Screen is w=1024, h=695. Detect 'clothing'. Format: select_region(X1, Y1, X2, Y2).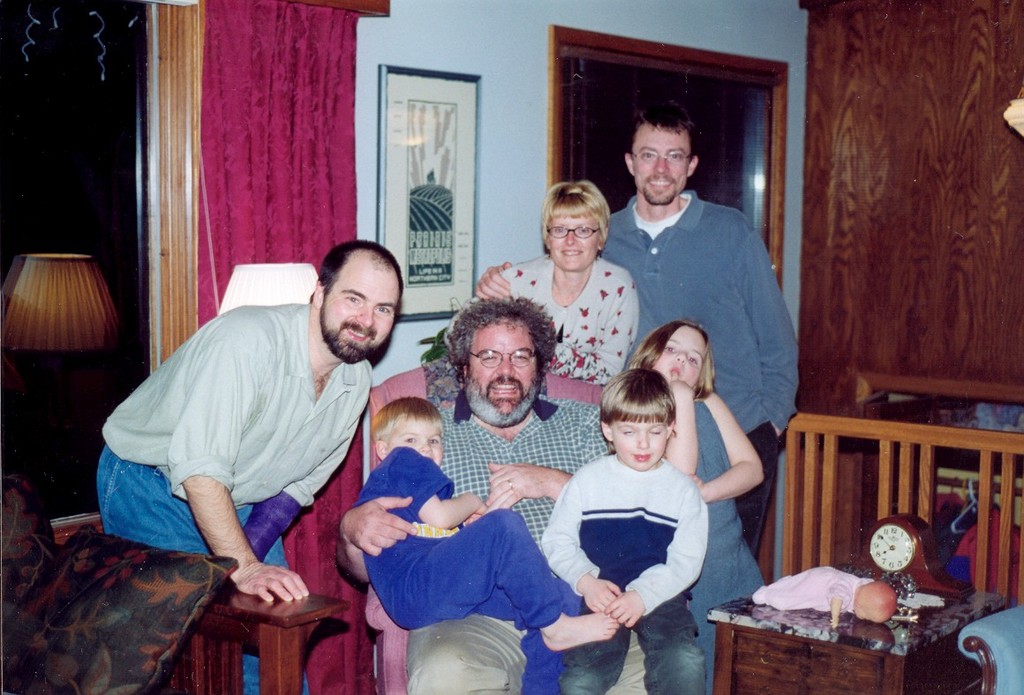
select_region(448, 252, 637, 393).
